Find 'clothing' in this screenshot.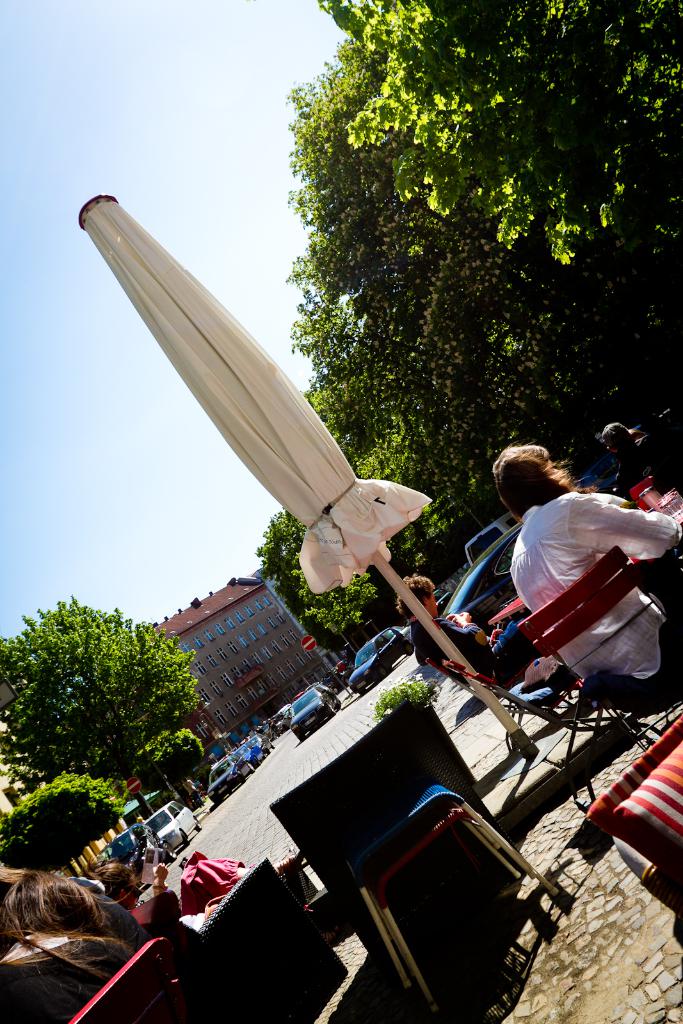
The bounding box for 'clothing' is <region>478, 458, 662, 682</region>.
